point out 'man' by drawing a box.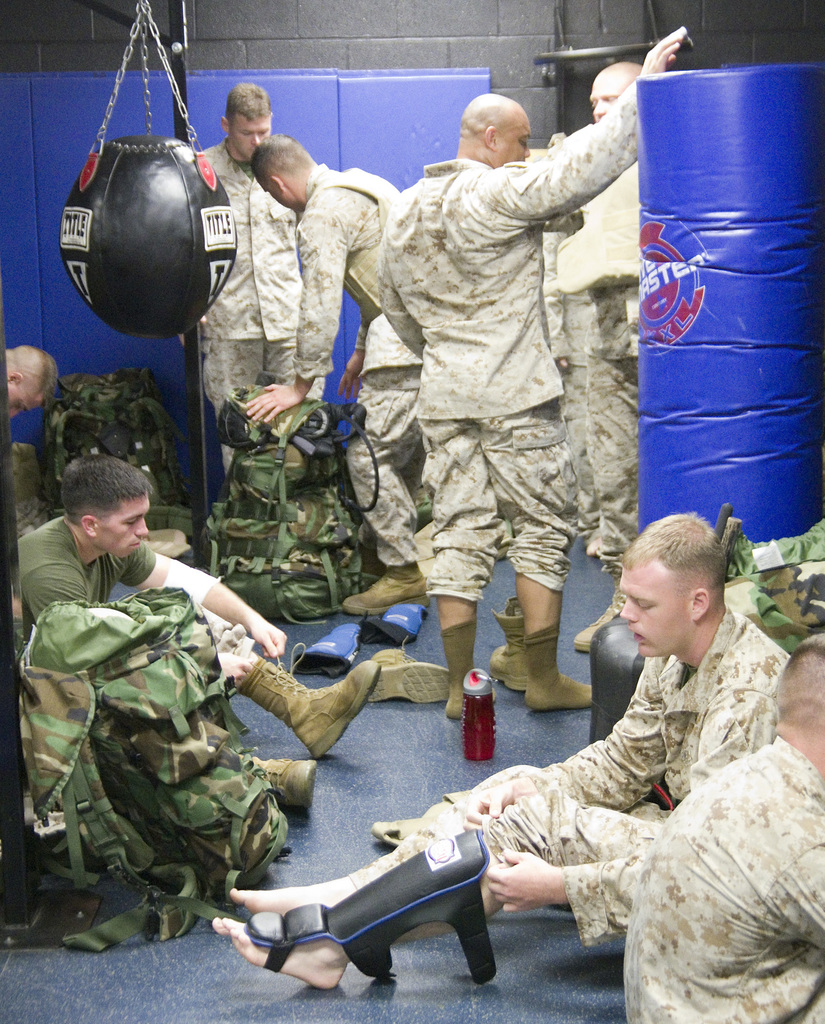
241,136,425,622.
